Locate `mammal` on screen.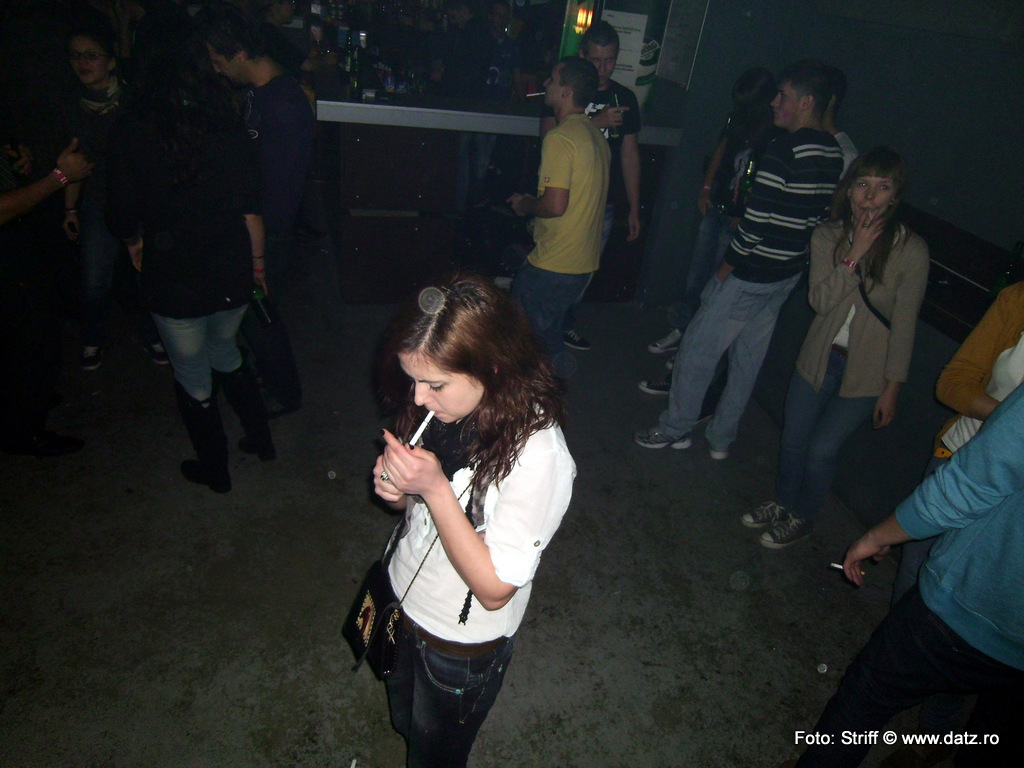
On screen at 534/18/645/336.
